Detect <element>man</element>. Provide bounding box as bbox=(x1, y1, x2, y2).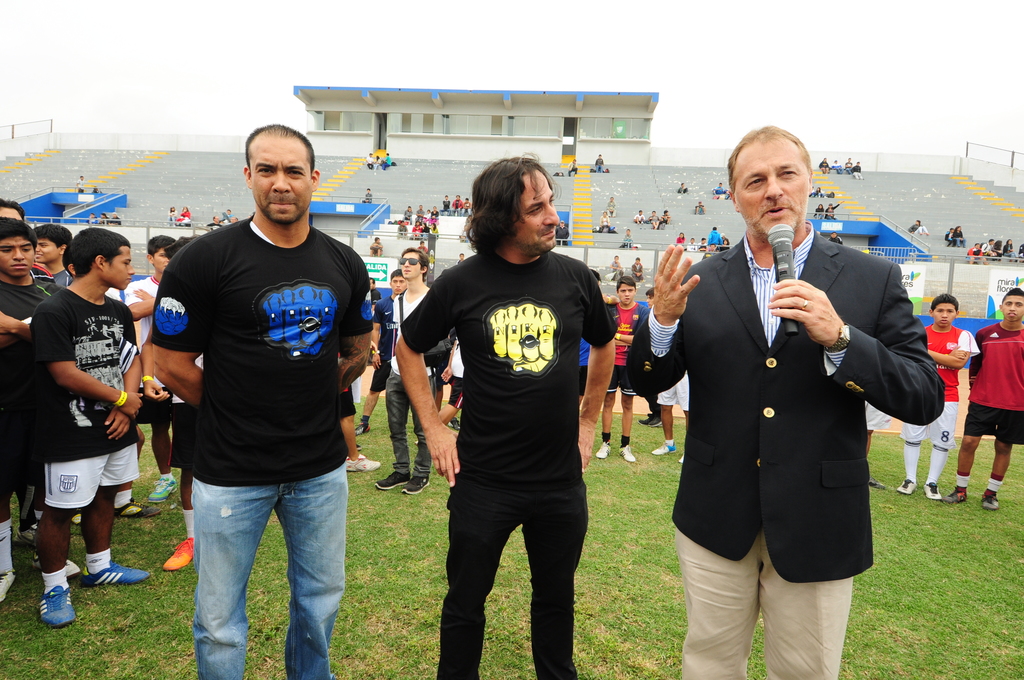
bbox=(396, 219, 409, 239).
